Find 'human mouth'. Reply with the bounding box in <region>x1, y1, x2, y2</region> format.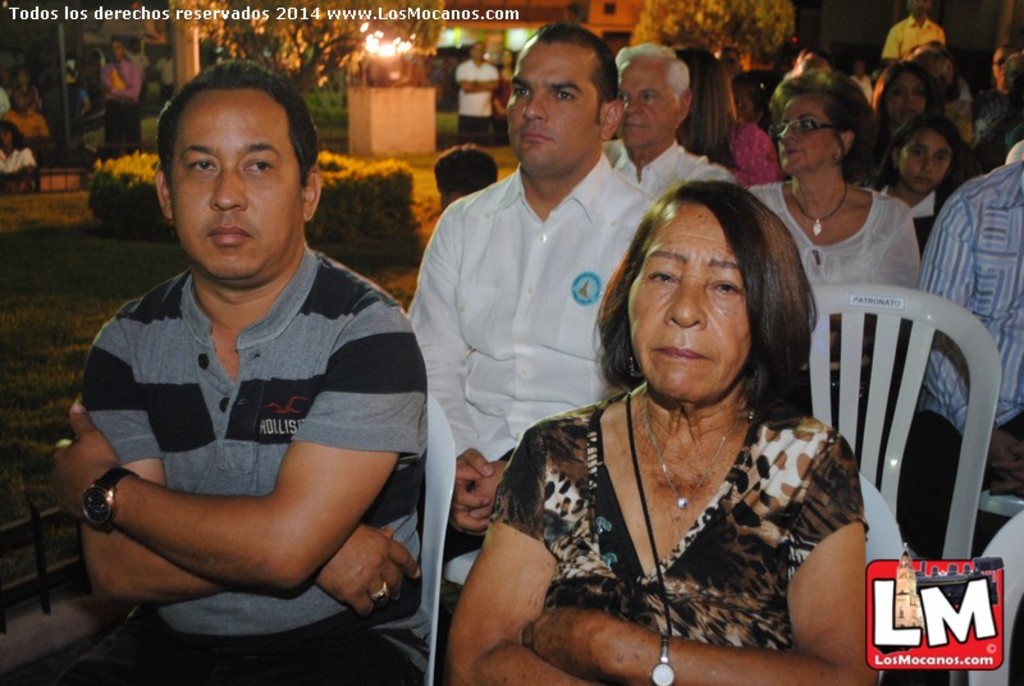
<region>627, 124, 652, 128</region>.
